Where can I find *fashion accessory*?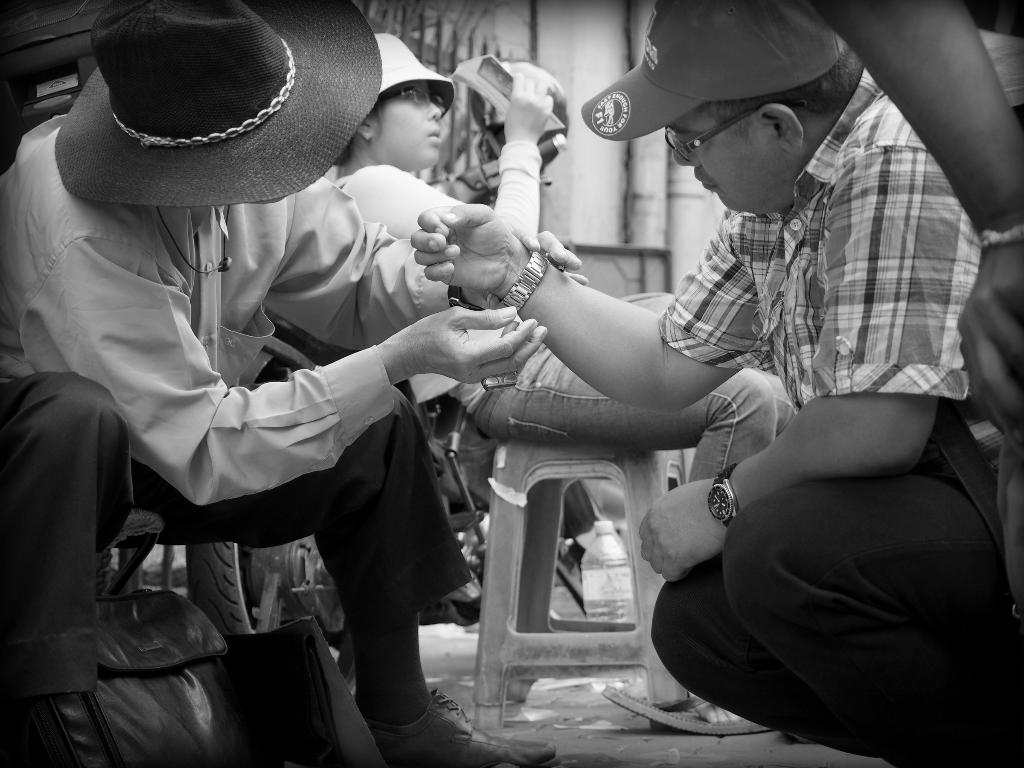
You can find it at bbox=[579, 0, 847, 140].
